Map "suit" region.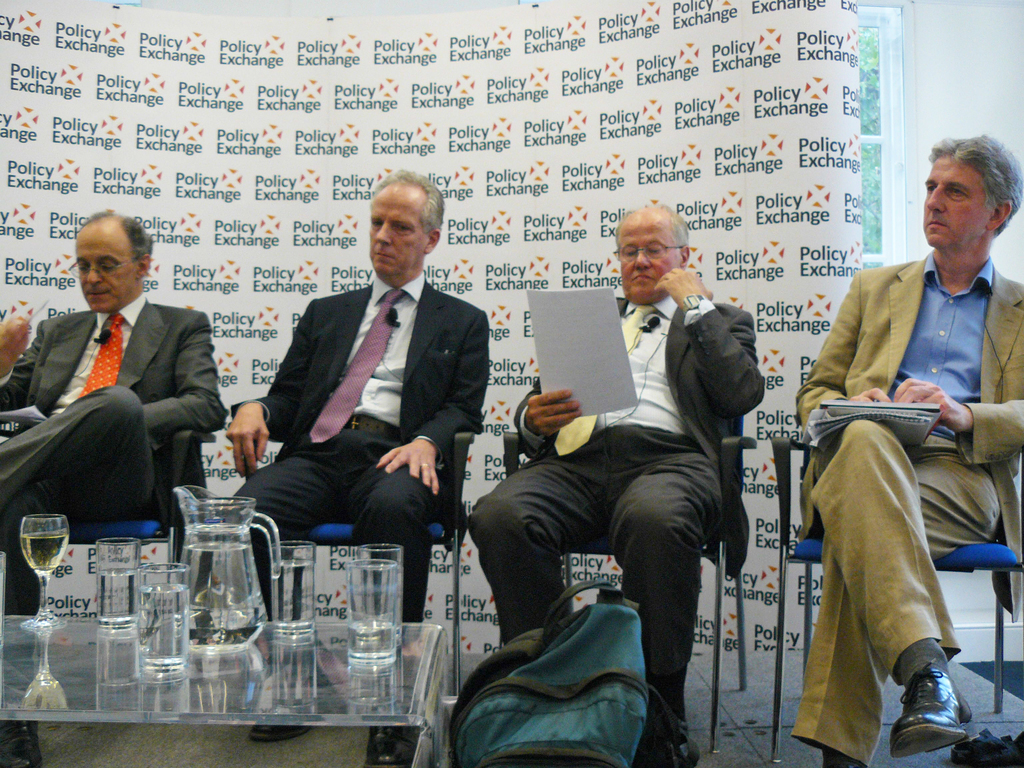
Mapped to 465:287:765:735.
